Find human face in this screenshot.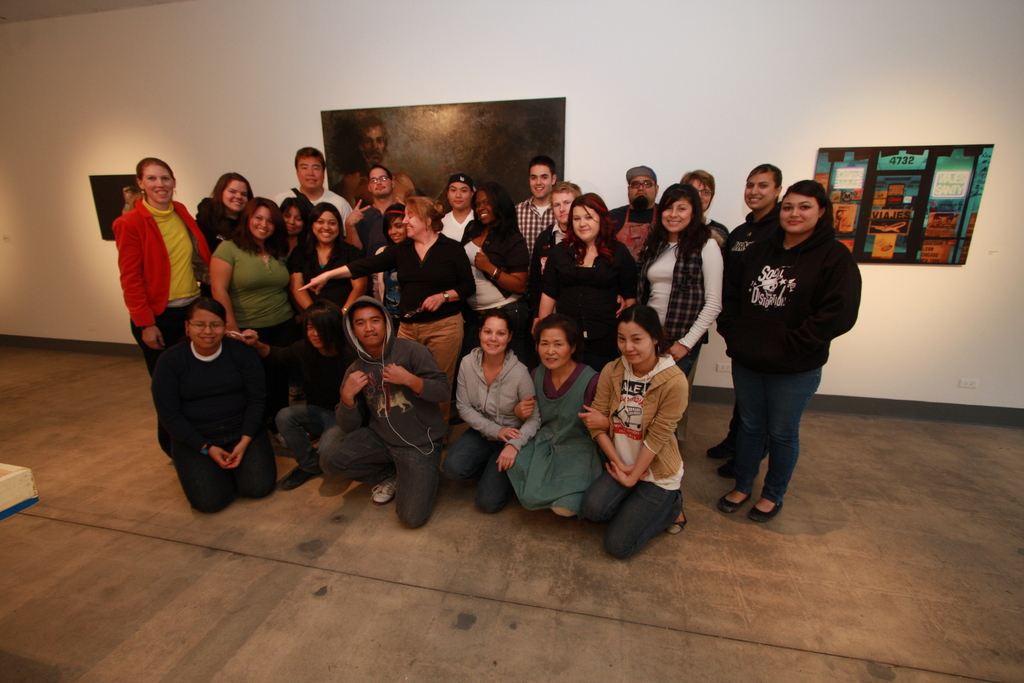
The bounding box for human face is x1=299, y1=160, x2=325, y2=191.
